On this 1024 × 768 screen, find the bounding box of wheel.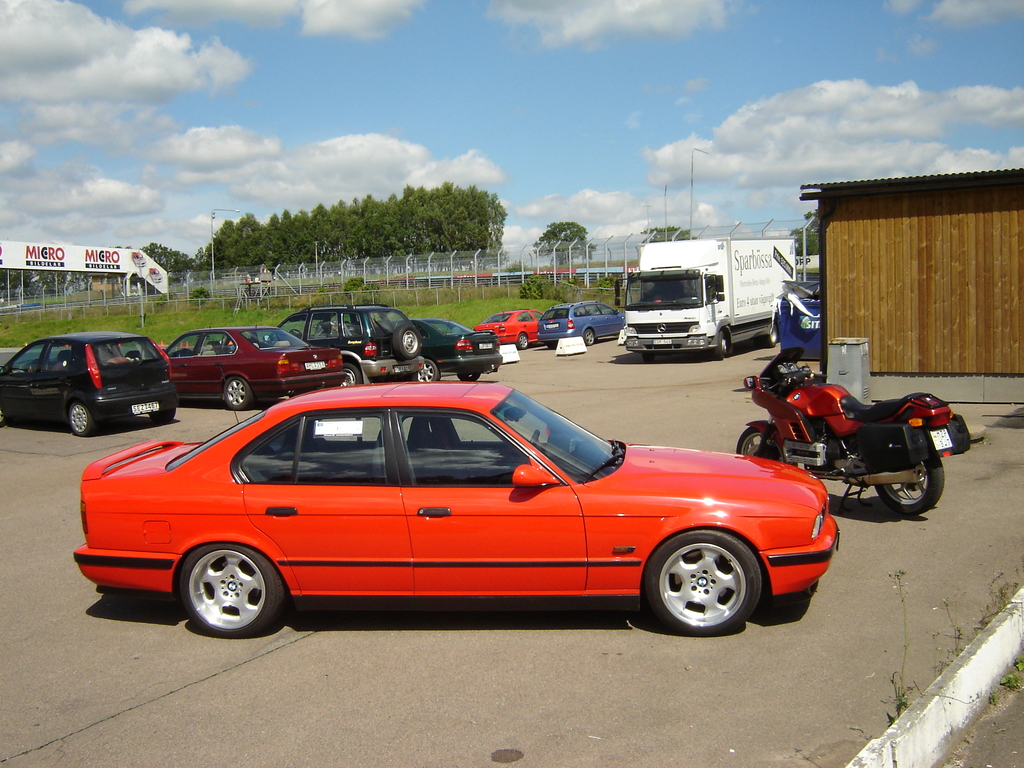
Bounding box: x1=456 y1=372 x2=479 y2=381.
